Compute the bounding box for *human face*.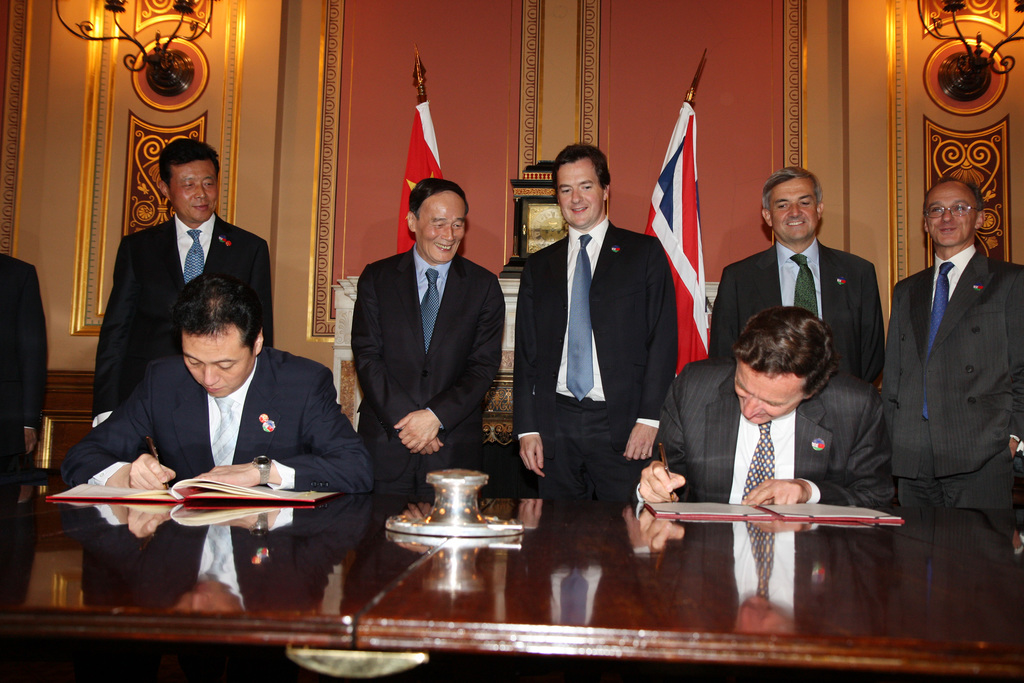
pyautogui.locateOnScreen(417, 190, 465, 259).
